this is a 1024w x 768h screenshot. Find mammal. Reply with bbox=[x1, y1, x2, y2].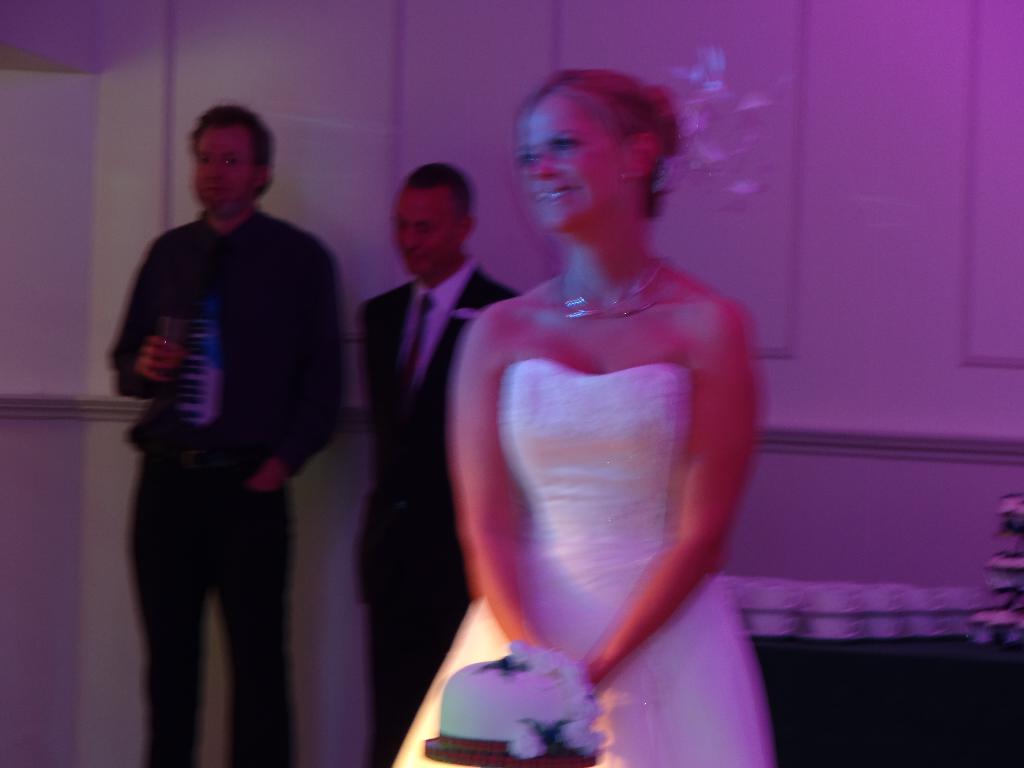
bbox=[111, 106, 345, 767].
